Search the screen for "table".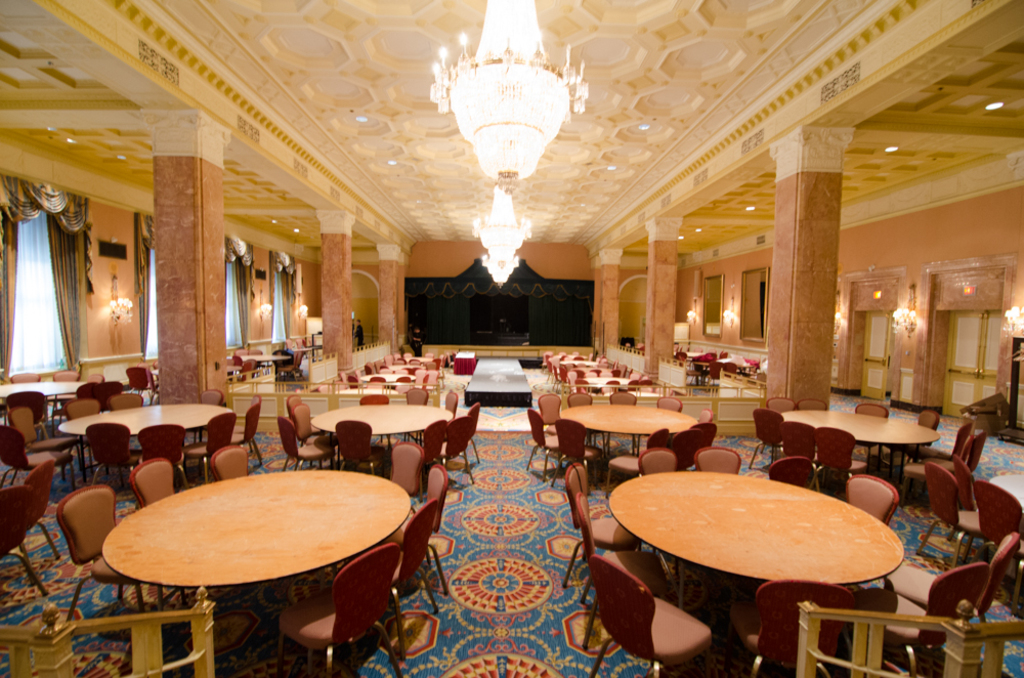
Found at BBox(586, 376, 631, 386).
